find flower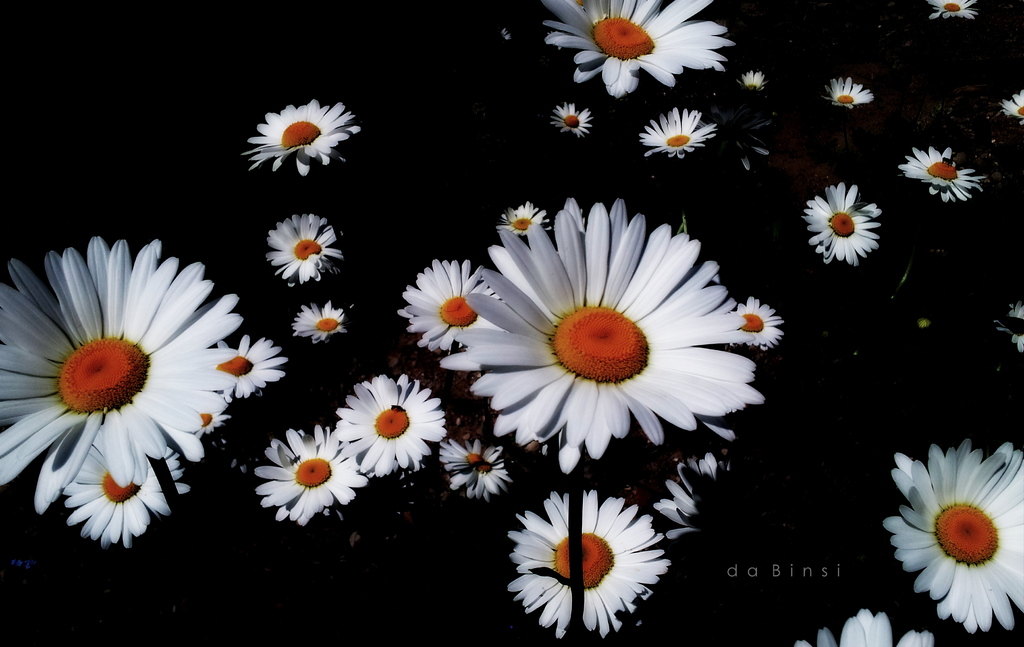
335/372/442/479
